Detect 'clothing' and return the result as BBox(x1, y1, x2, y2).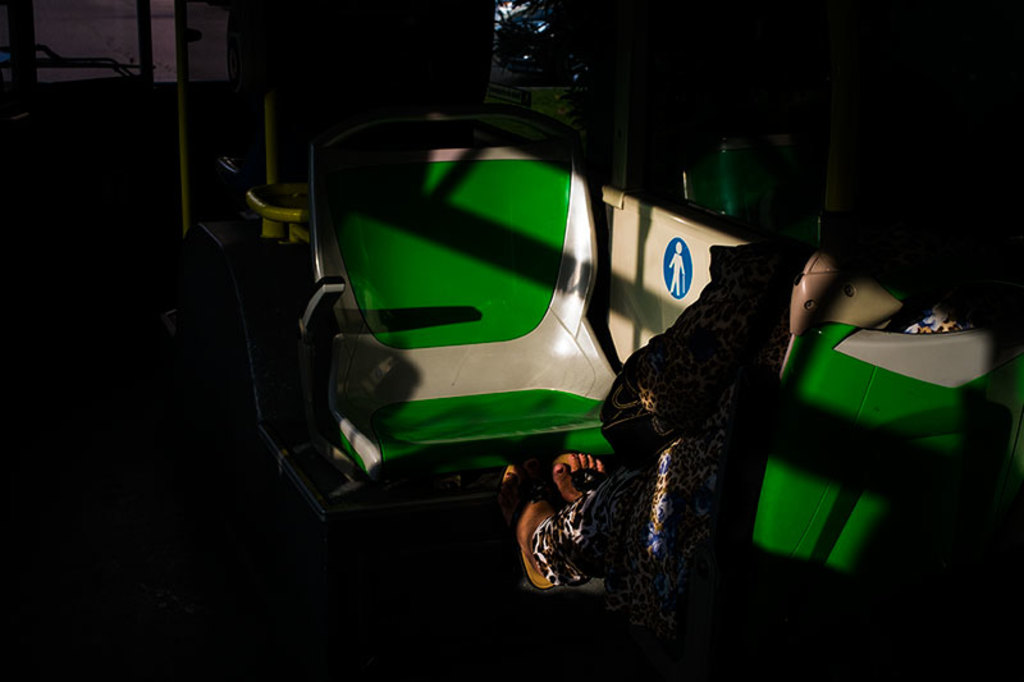
BBox(532, 436, 724, 638).
